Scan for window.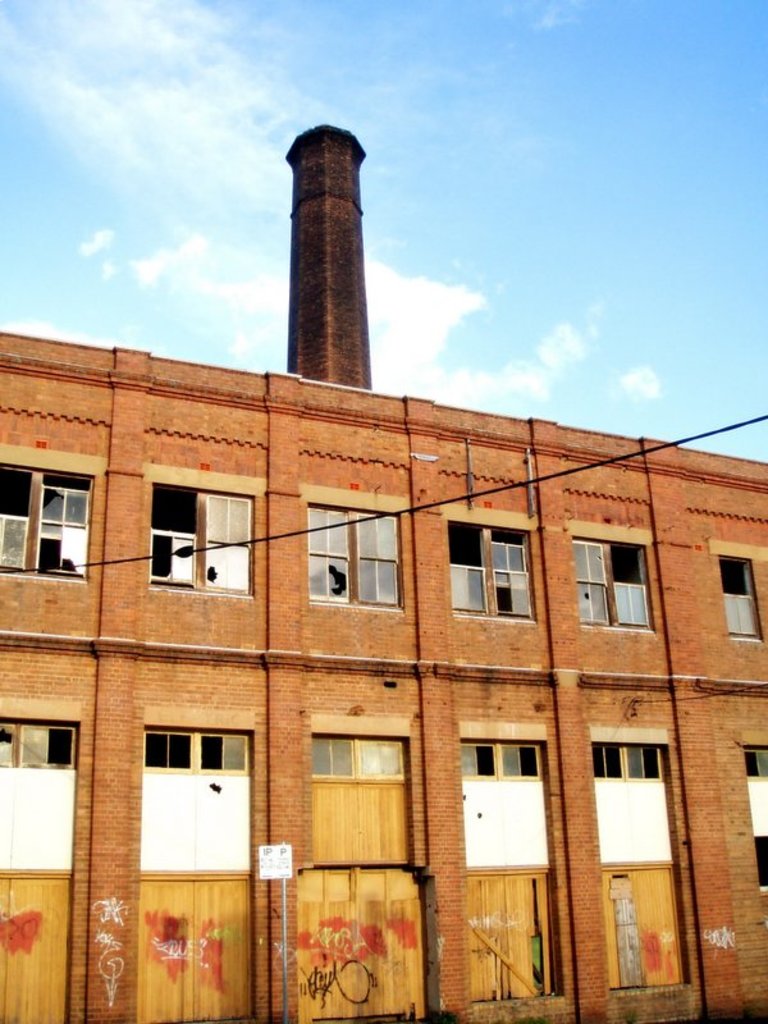
Scan result: (147, 728, 250, 874).
